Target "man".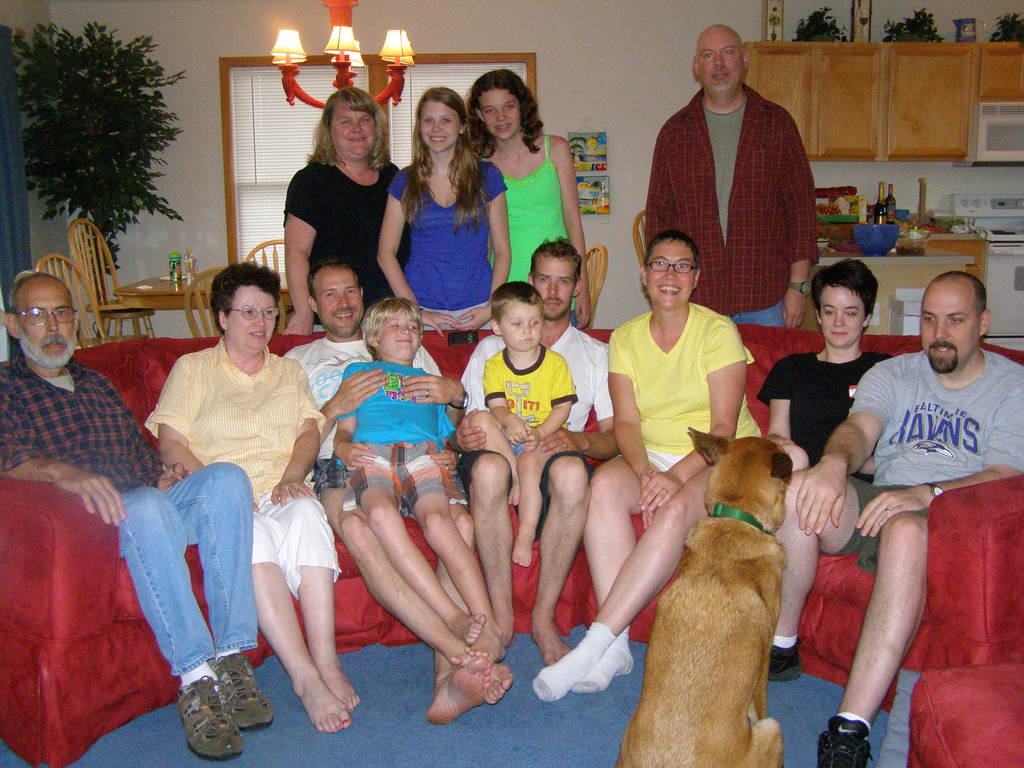
Target region: [x1=771, y1=272, x2=1023, y2=767].
